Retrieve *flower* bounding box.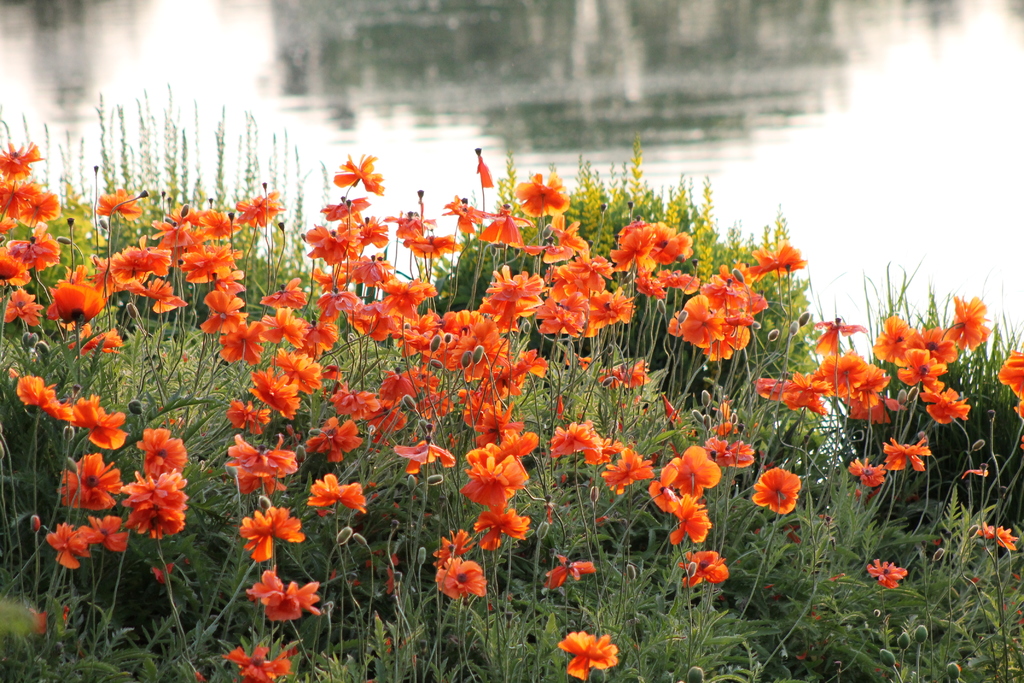
Bounding box: 232,193,285,216.
